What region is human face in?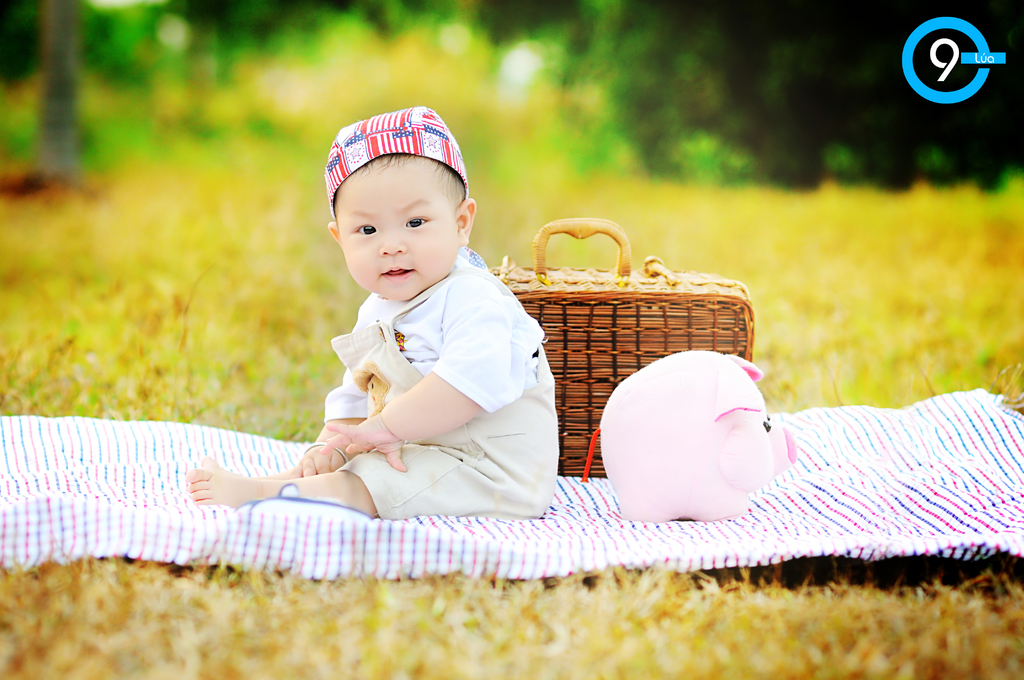
339 182 456 299.
